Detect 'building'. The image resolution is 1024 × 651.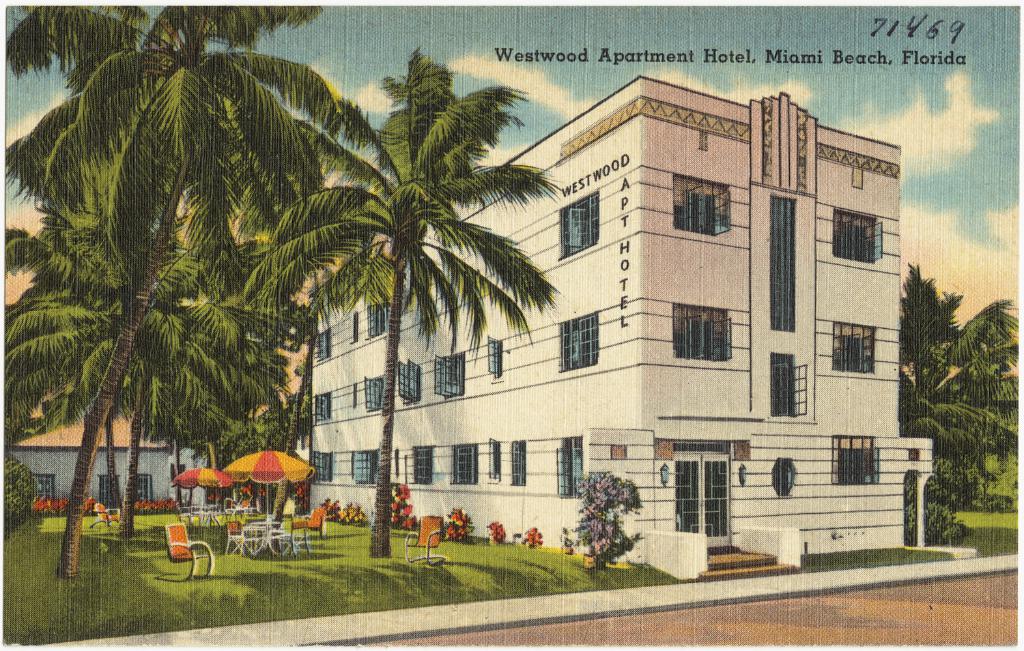
308,78,936,584.
